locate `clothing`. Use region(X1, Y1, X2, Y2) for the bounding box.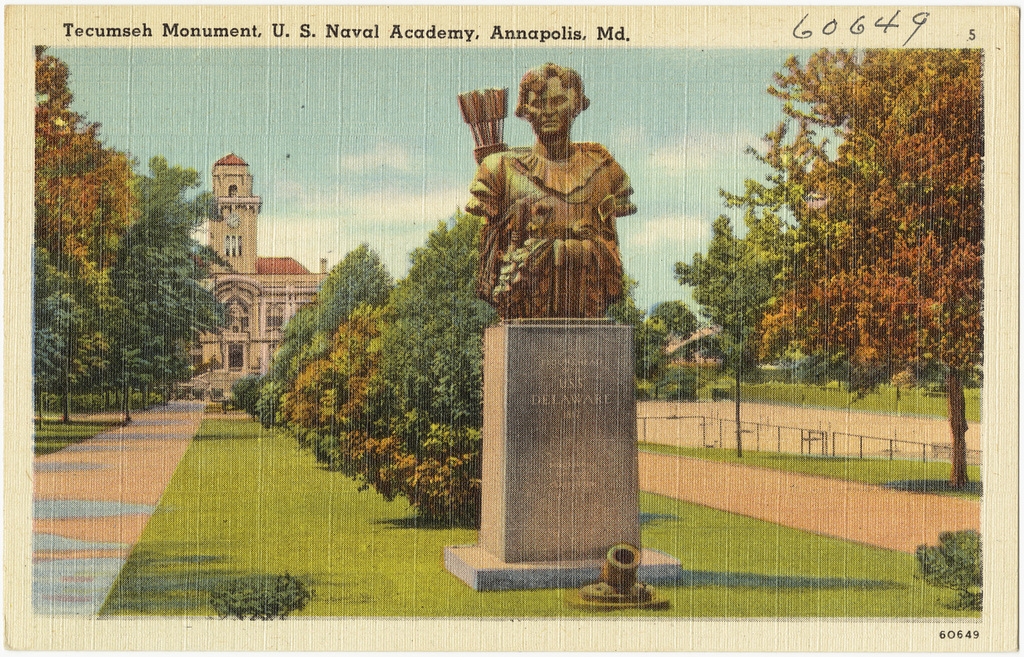
region(471, 147, 637, 317).
